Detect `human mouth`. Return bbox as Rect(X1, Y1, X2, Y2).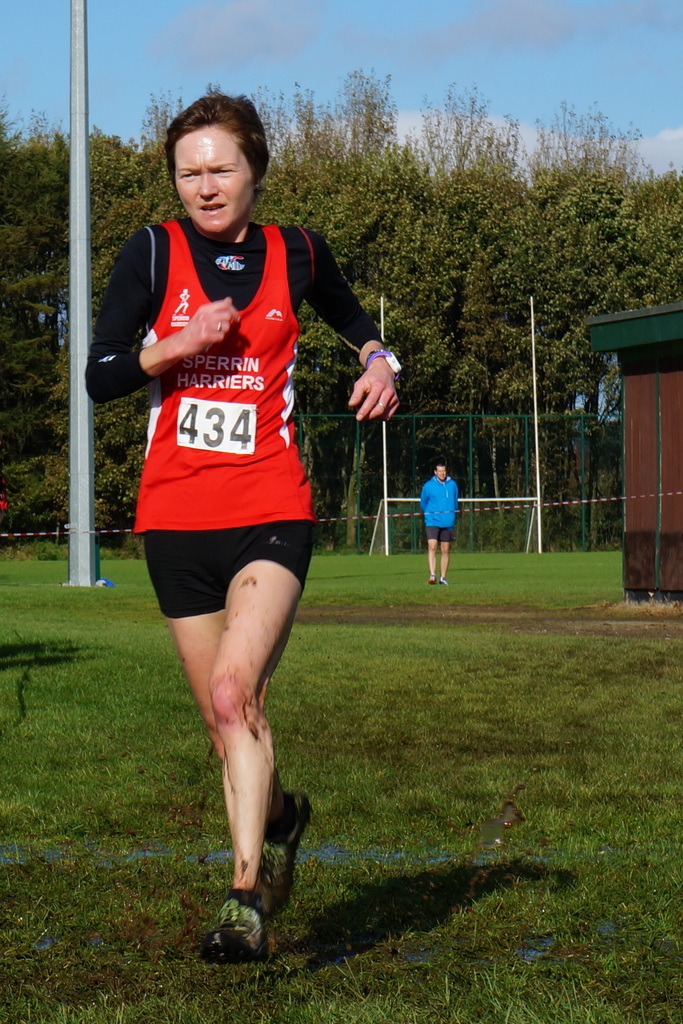
Rect(204, 204, 224, 211).
